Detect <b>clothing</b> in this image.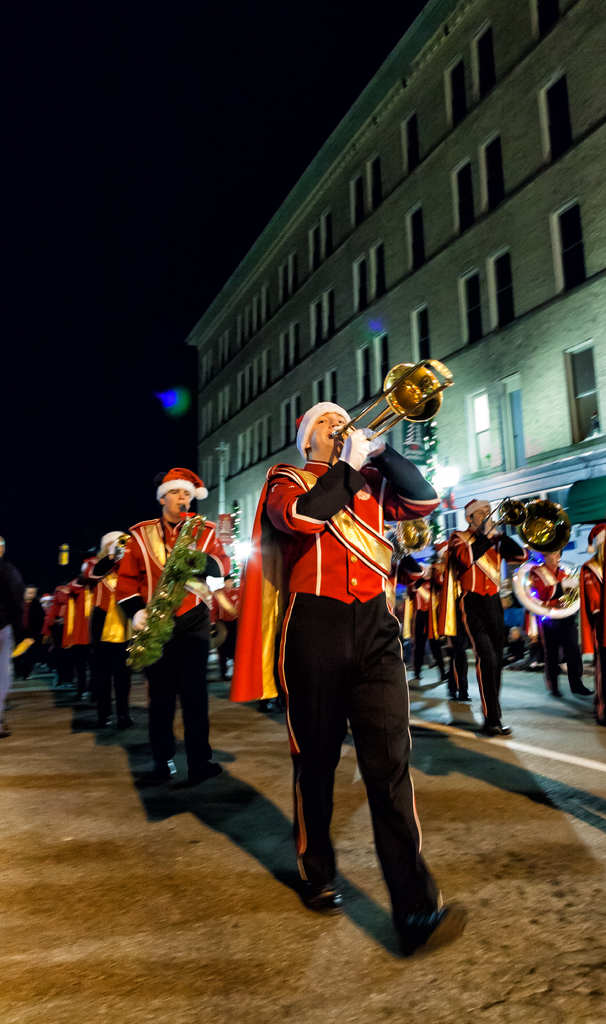
Detection: (445, 514, 550, 745).
